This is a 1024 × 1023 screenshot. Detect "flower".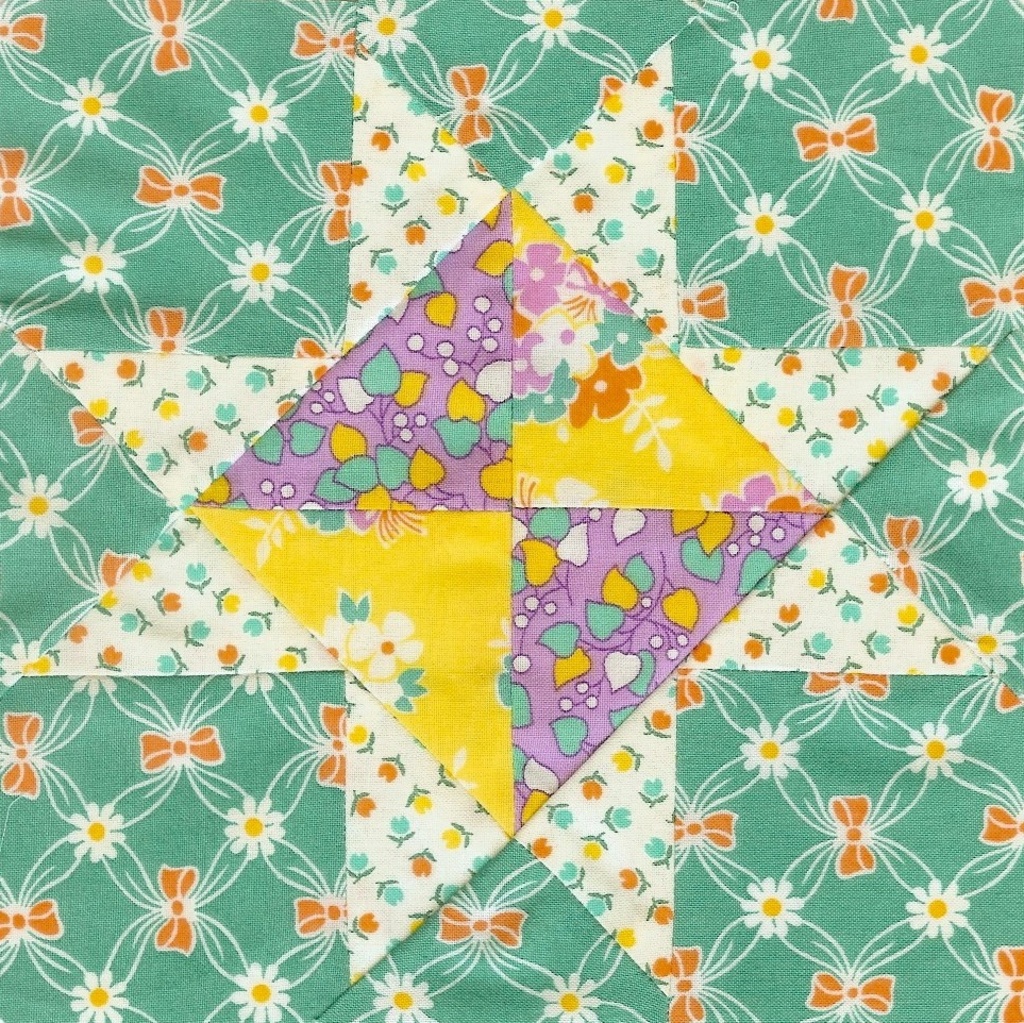
[x1=742, y1=875, x2=803, y2=939].
